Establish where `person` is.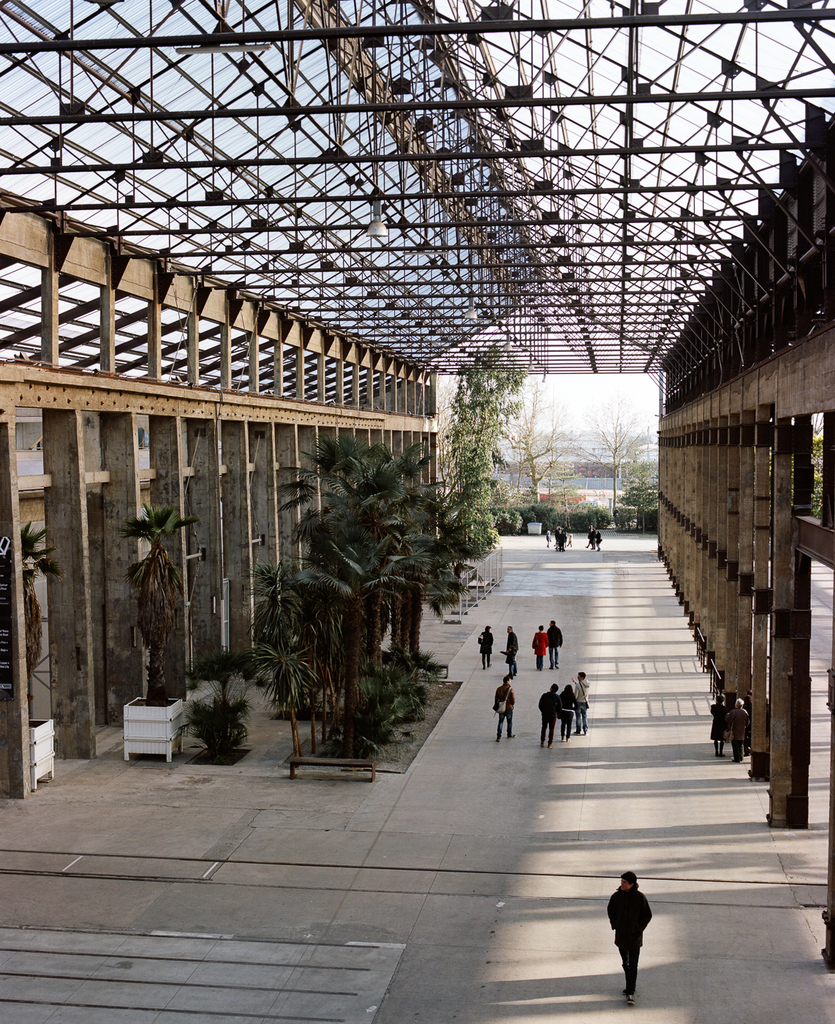
Established at bbox=(493, 671, 510, 740).
